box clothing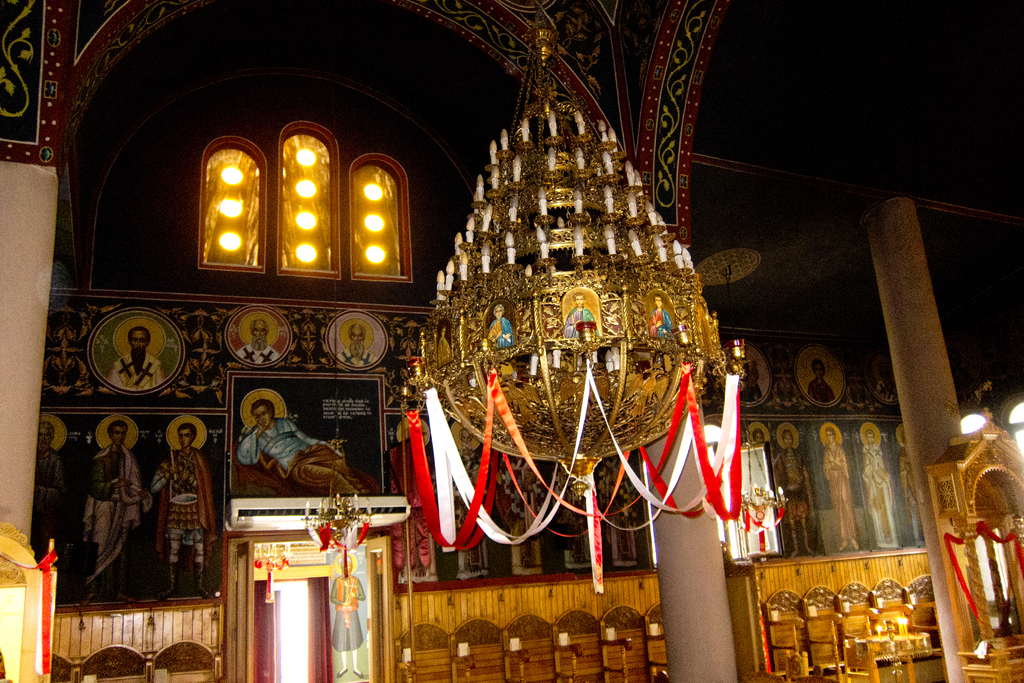
{"left": 899, "top": 447, "right": 921, "bottom": 532}
